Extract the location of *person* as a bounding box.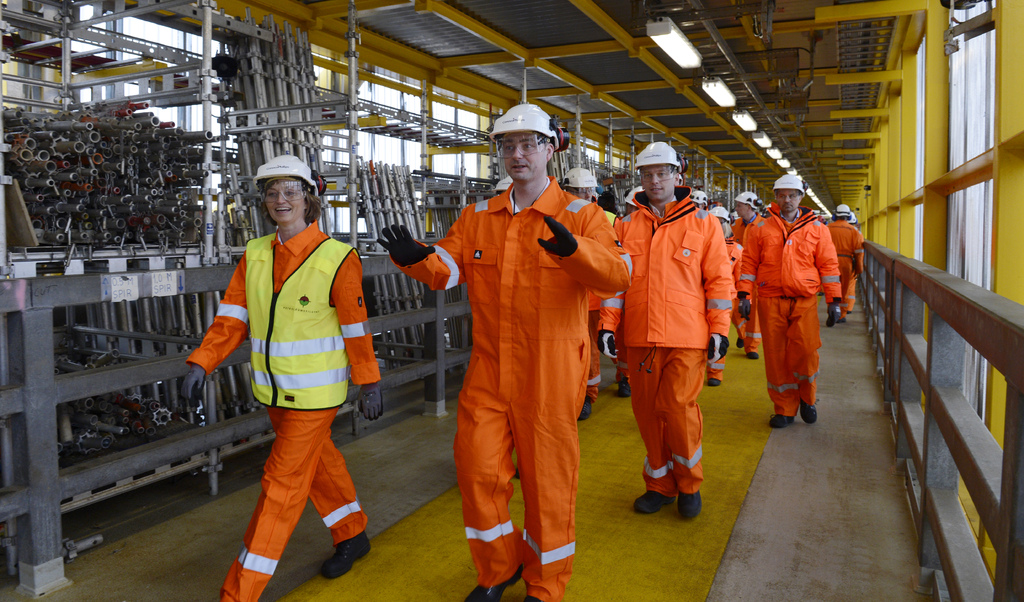
box=[825, 201, 865, 331].
